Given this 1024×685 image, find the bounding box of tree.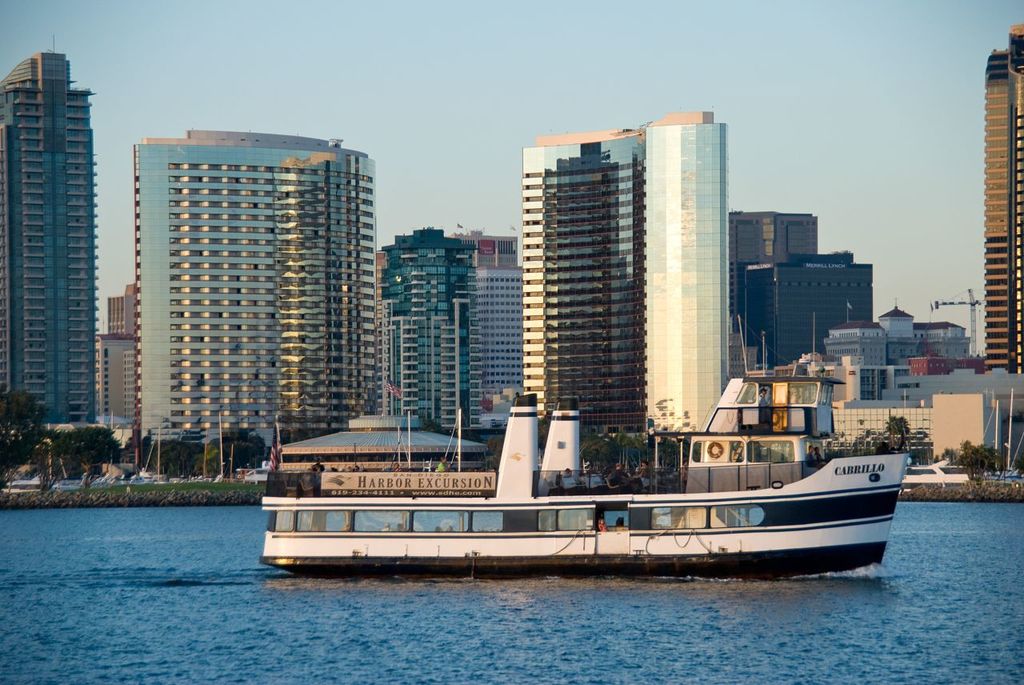
detection(958, 437, 998, 479).
